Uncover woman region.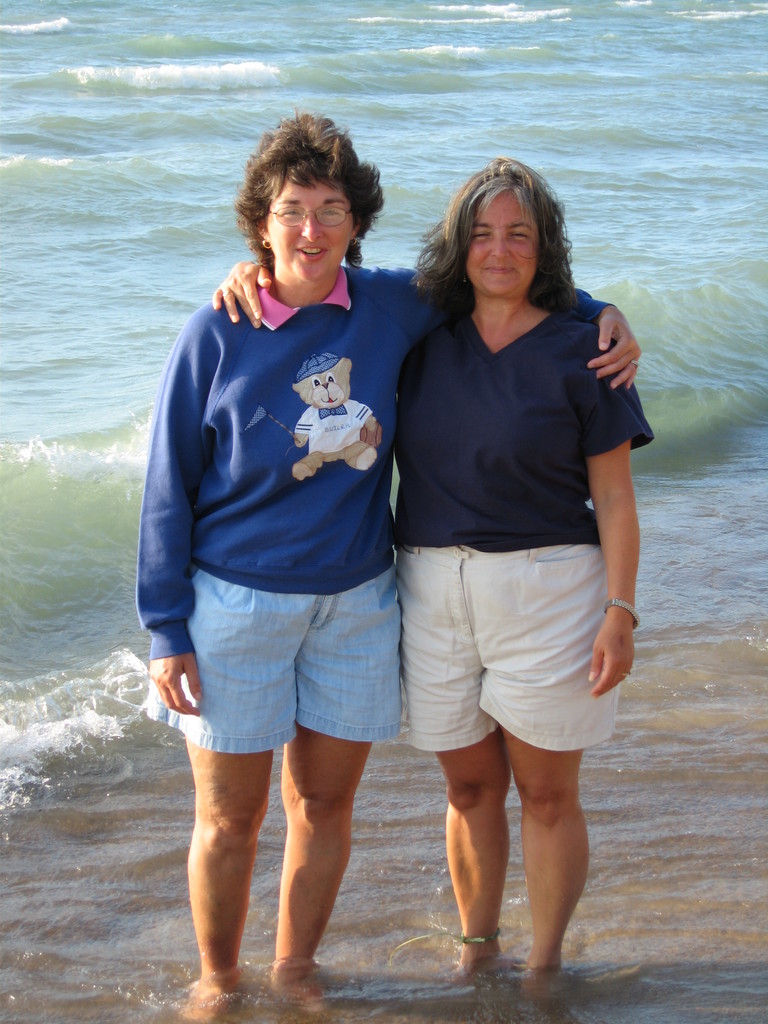
Uncovered: x1=214, y1=145, x2=656, y2=1005.
